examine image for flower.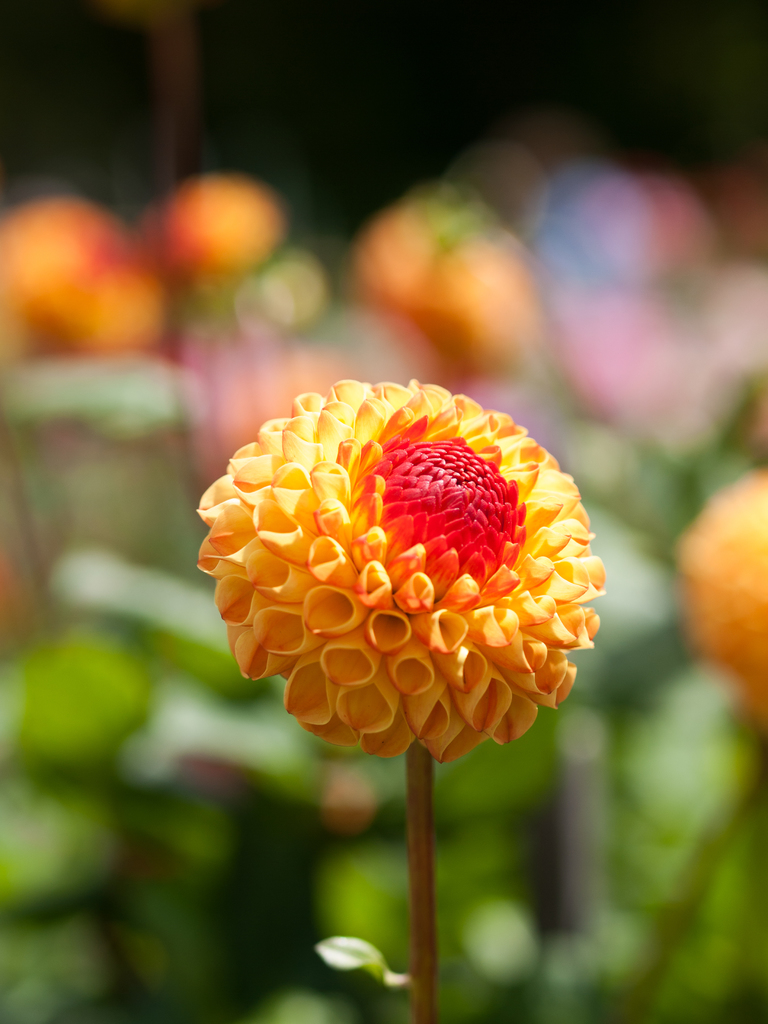
Examination result: 0 199 153 355.
